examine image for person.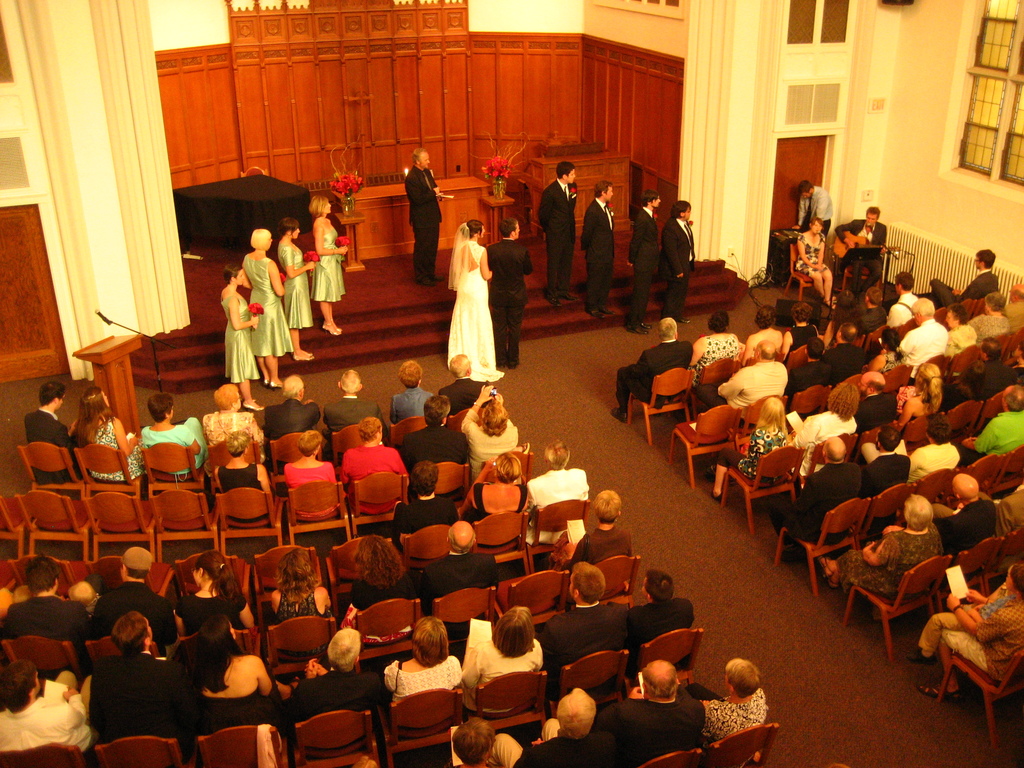
Examination result: 273,217,316,361.
